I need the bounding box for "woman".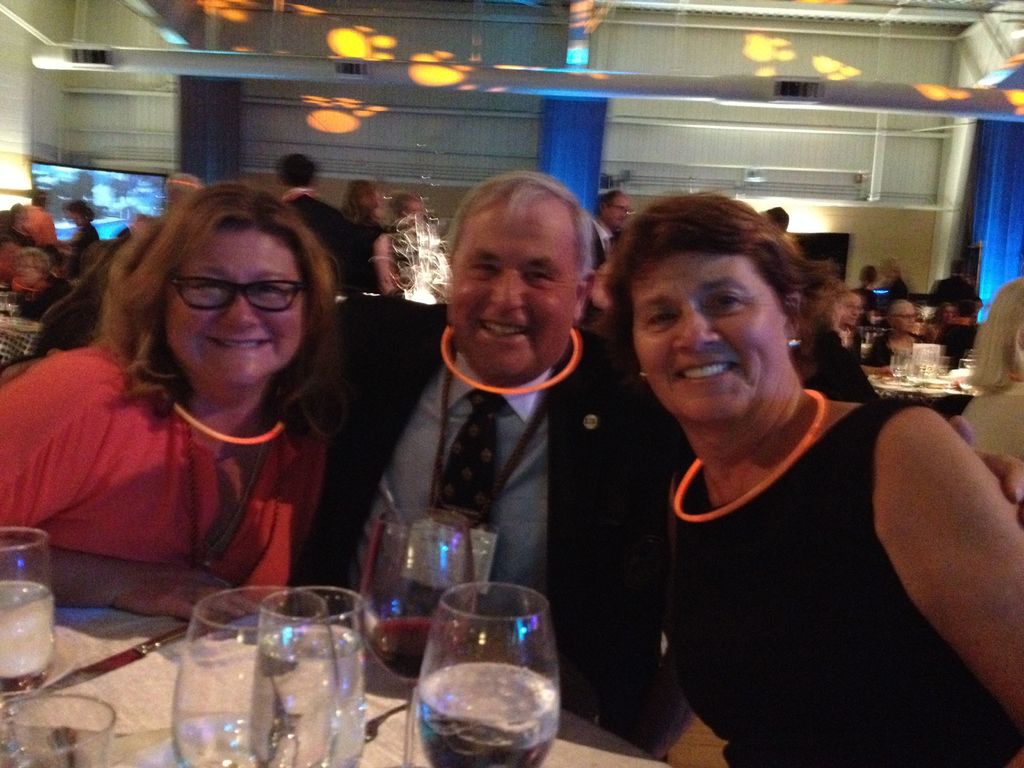
Here it is: bbox=[0, 178, 348, 625].
